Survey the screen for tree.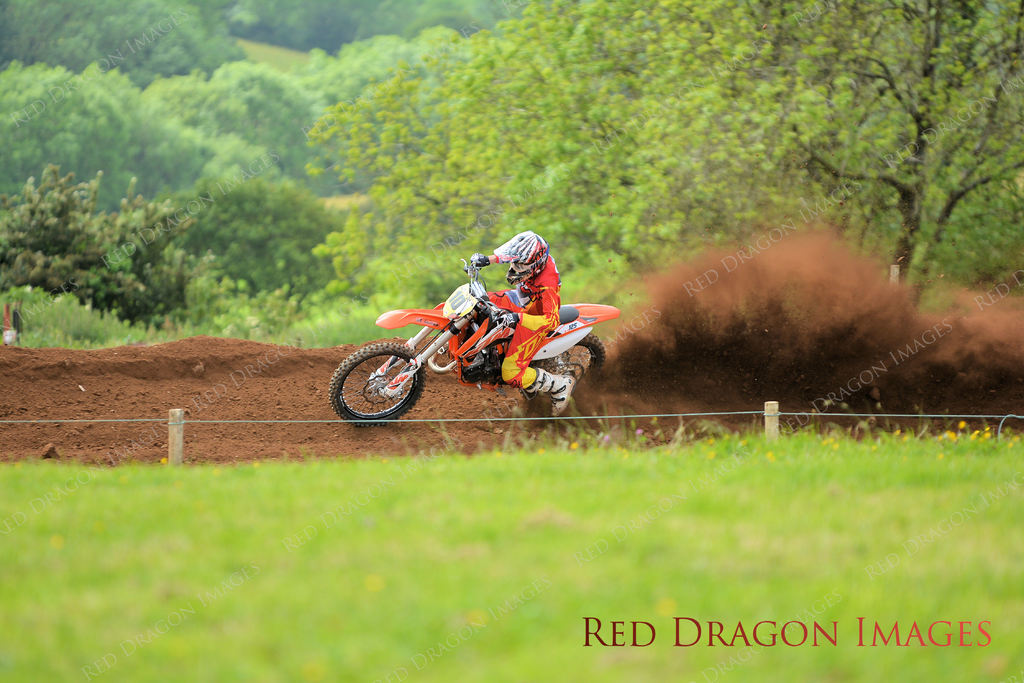
Survey found: 313, 0, 1023, 376.
